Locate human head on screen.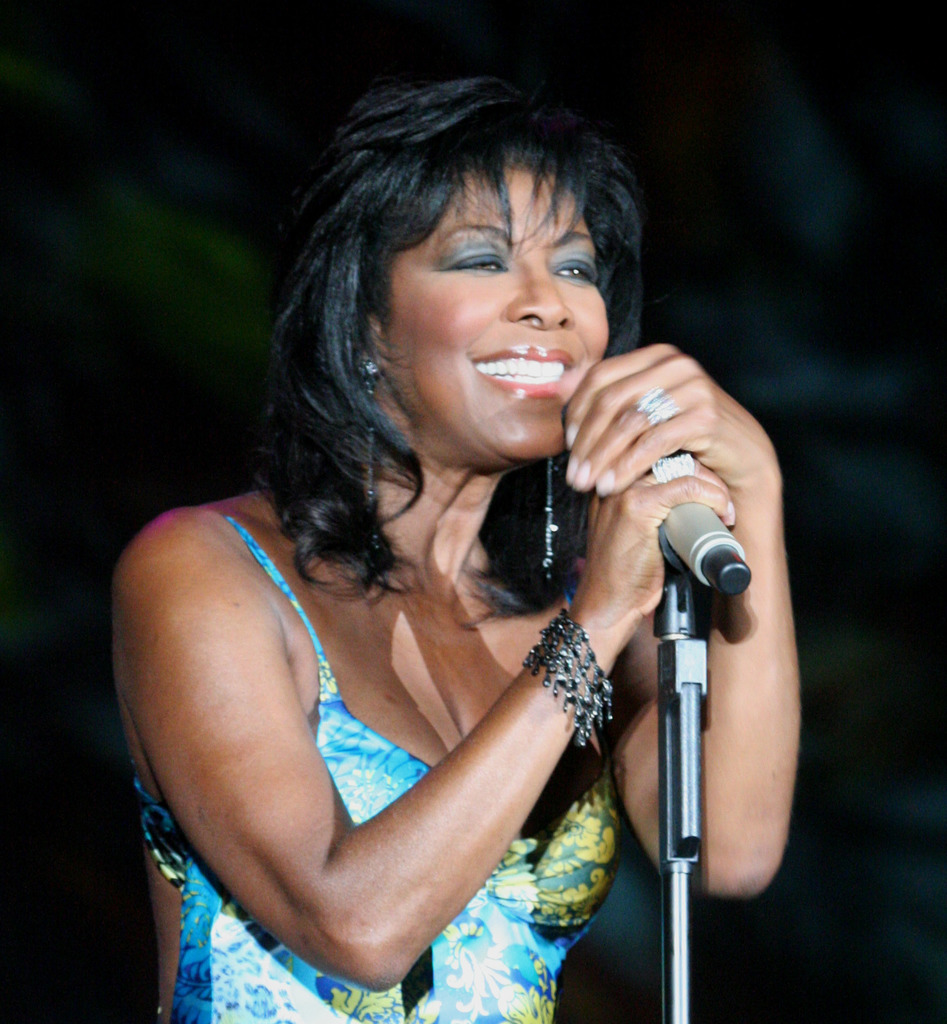
On screen at (left=284, top=64, right=668, bottom=490).
